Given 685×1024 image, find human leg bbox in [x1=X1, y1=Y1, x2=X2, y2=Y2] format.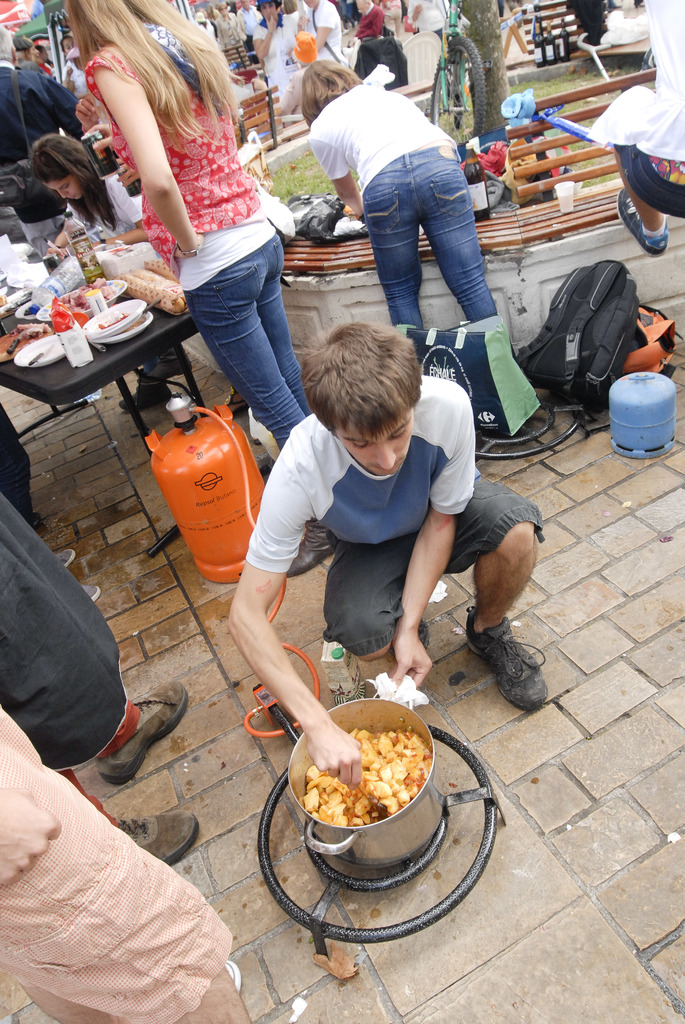
[x1=411, y1=145, x2=500, y2=319].
